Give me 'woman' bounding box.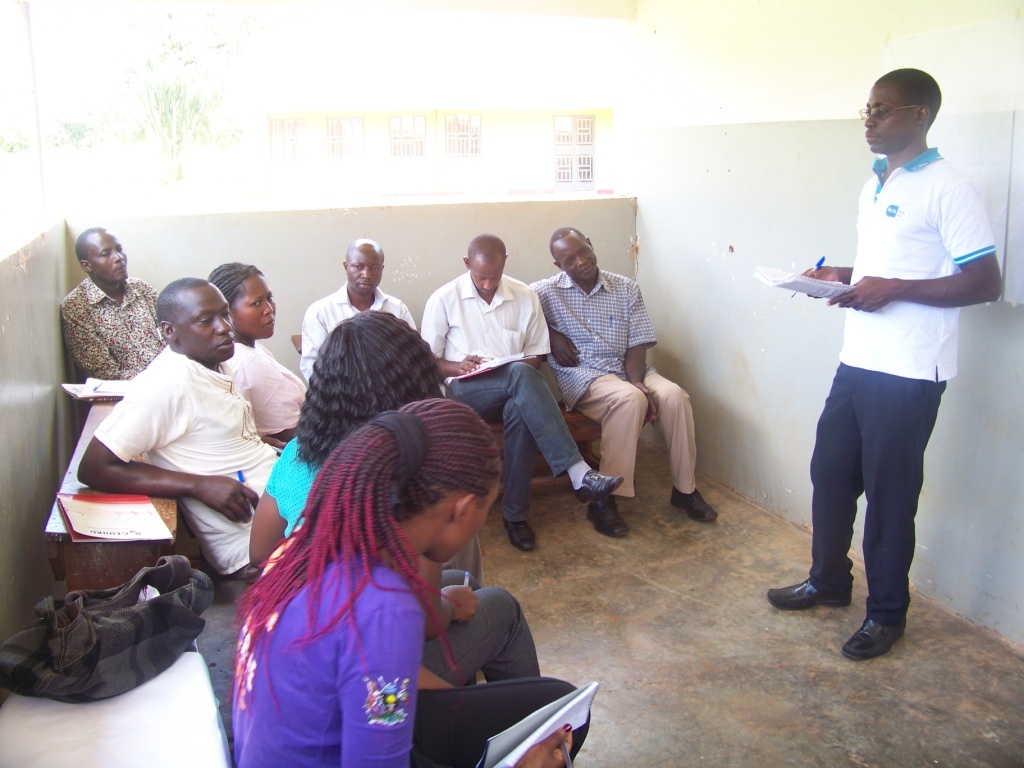
<region>234, 397, 590, 767</region>.
